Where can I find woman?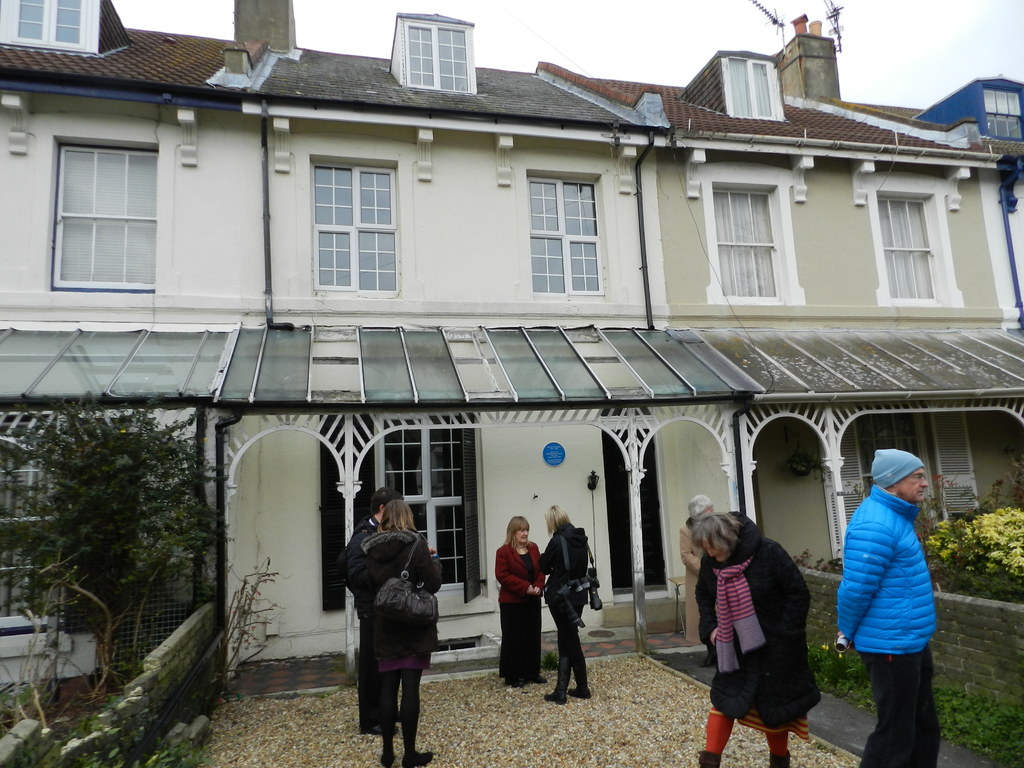
You can find it at (left=692, top=504, right=828, bottom=757).
